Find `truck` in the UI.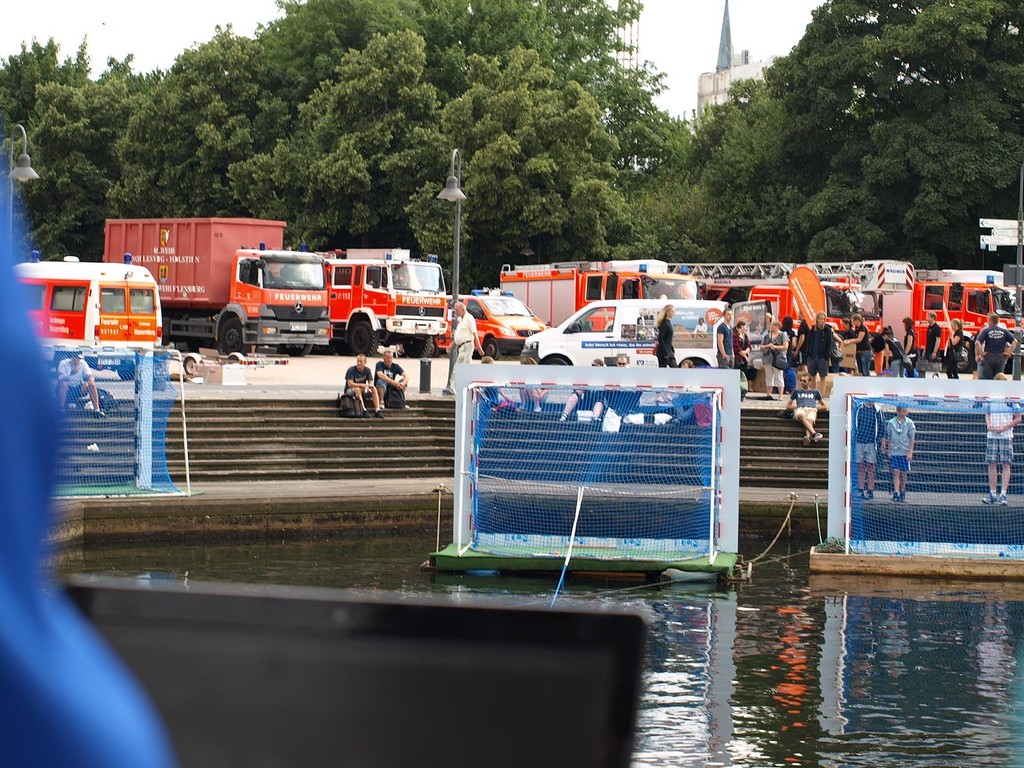
UI element at (906, 279, 1023, 358).
